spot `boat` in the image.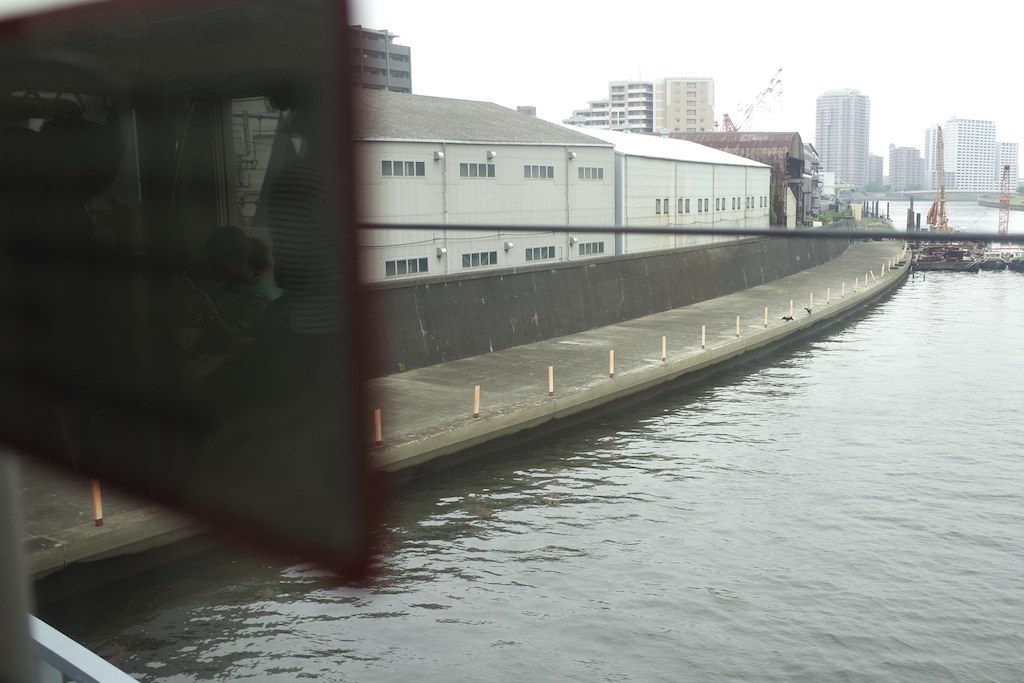
`boat` found at box=[1010, 251, 1023, 268].
